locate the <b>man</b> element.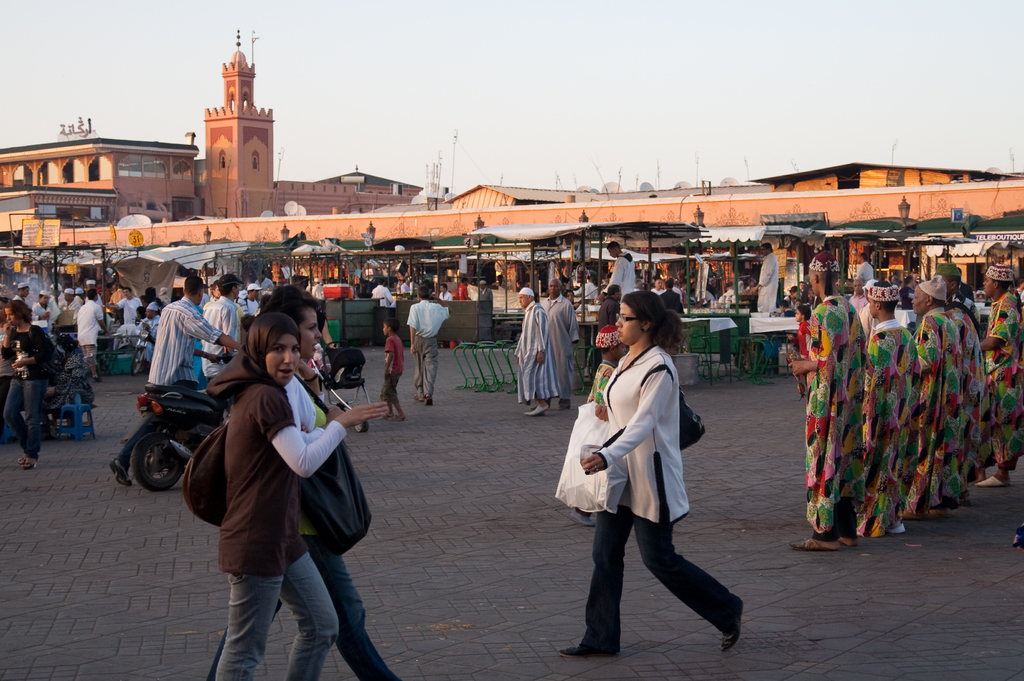
Element bbox: region(476, 280, 495, 301).
